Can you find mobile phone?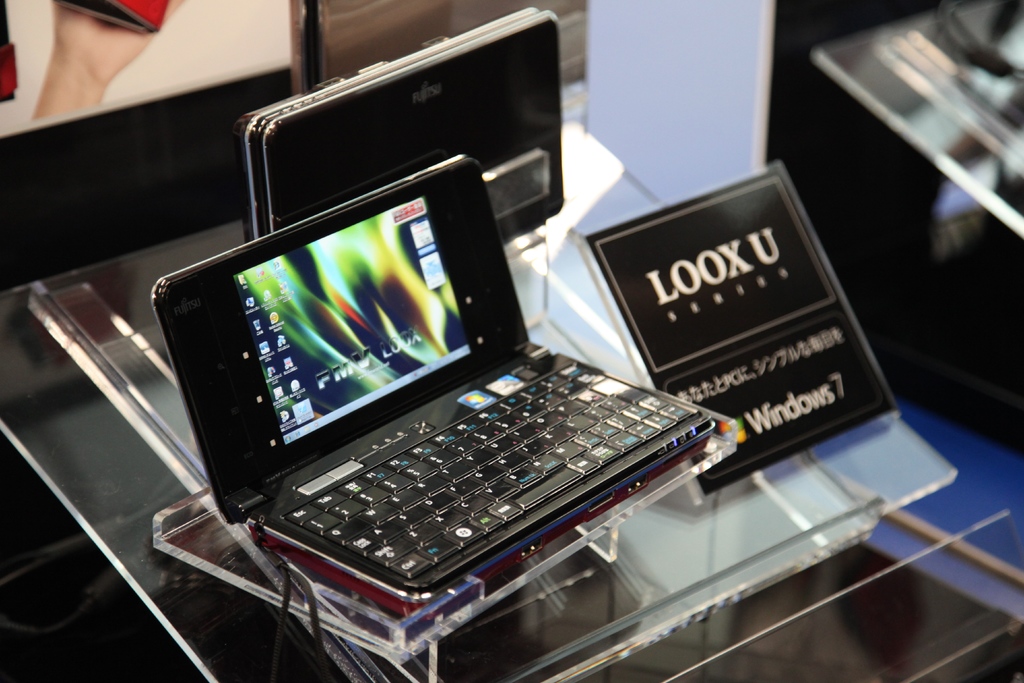
Yes, bounding box: region(180, 178, 728, 625).
